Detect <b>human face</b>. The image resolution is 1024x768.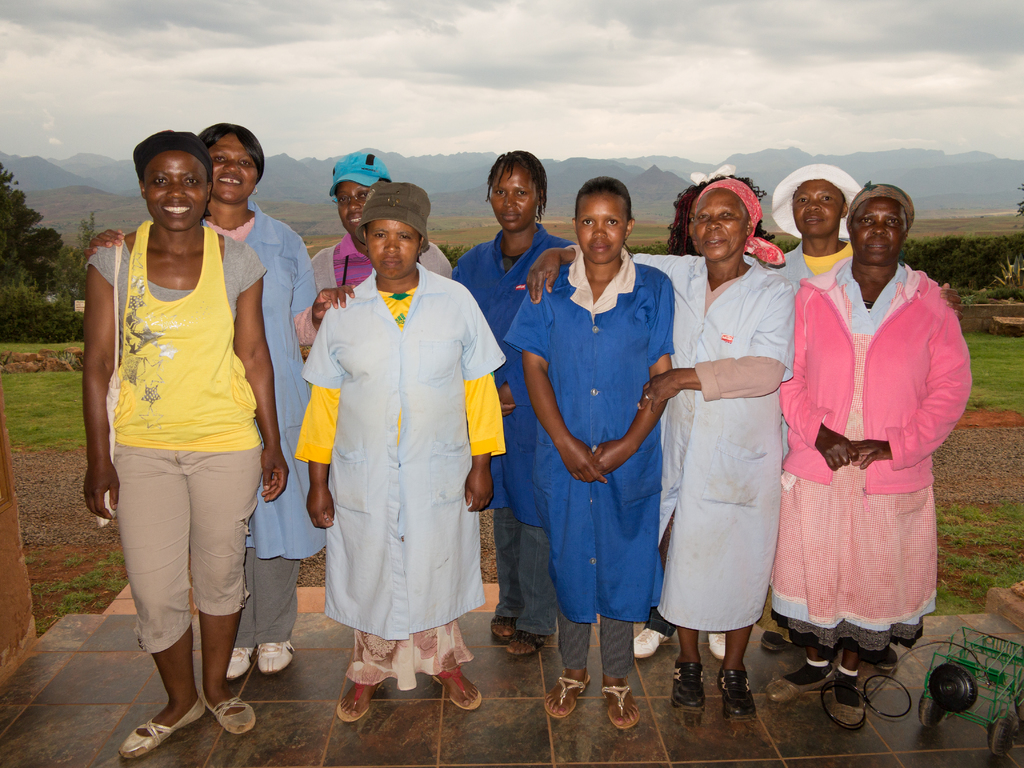
bbox(148, 148, 211, 229).
